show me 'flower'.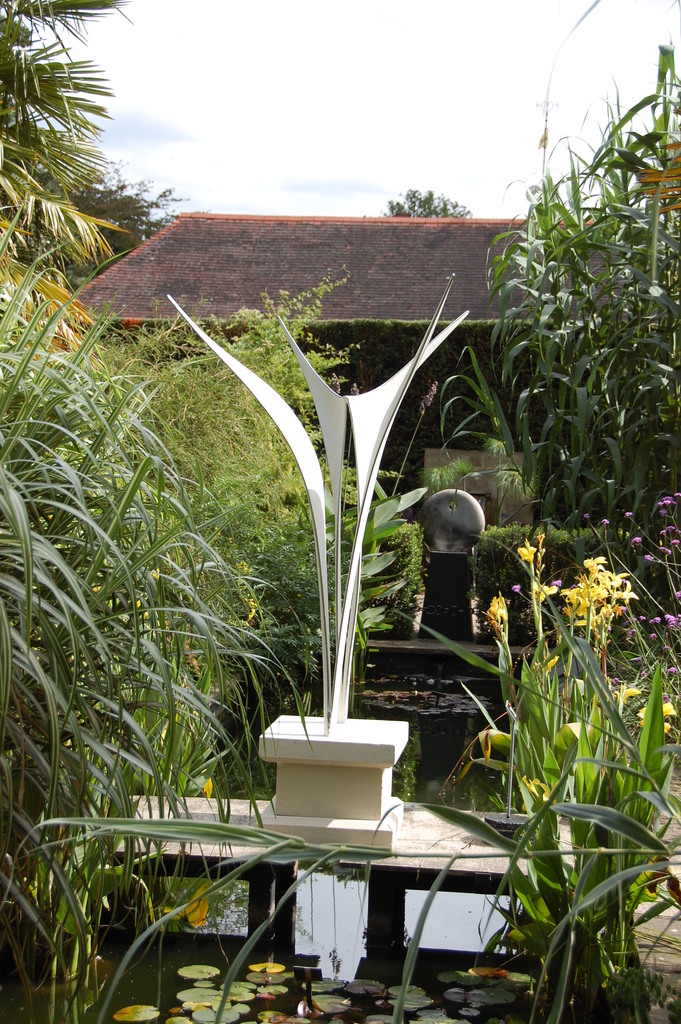
'flower' is here: bbox(578, 490, 680, 685).
